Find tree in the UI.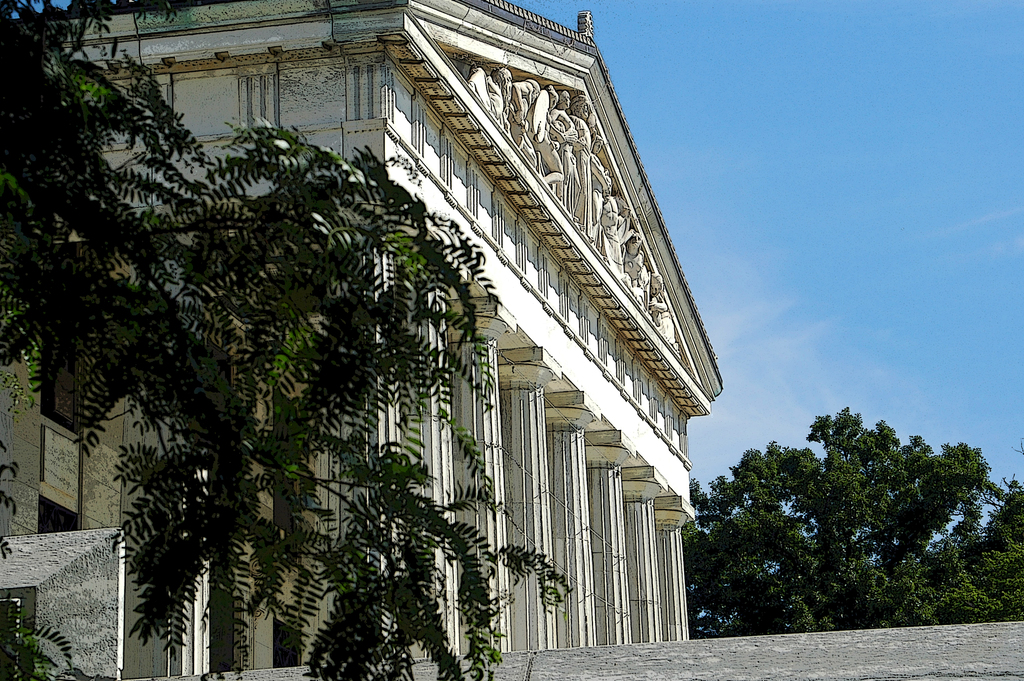
UI element at (left=689, top=400, right=1023, bottom=637).
